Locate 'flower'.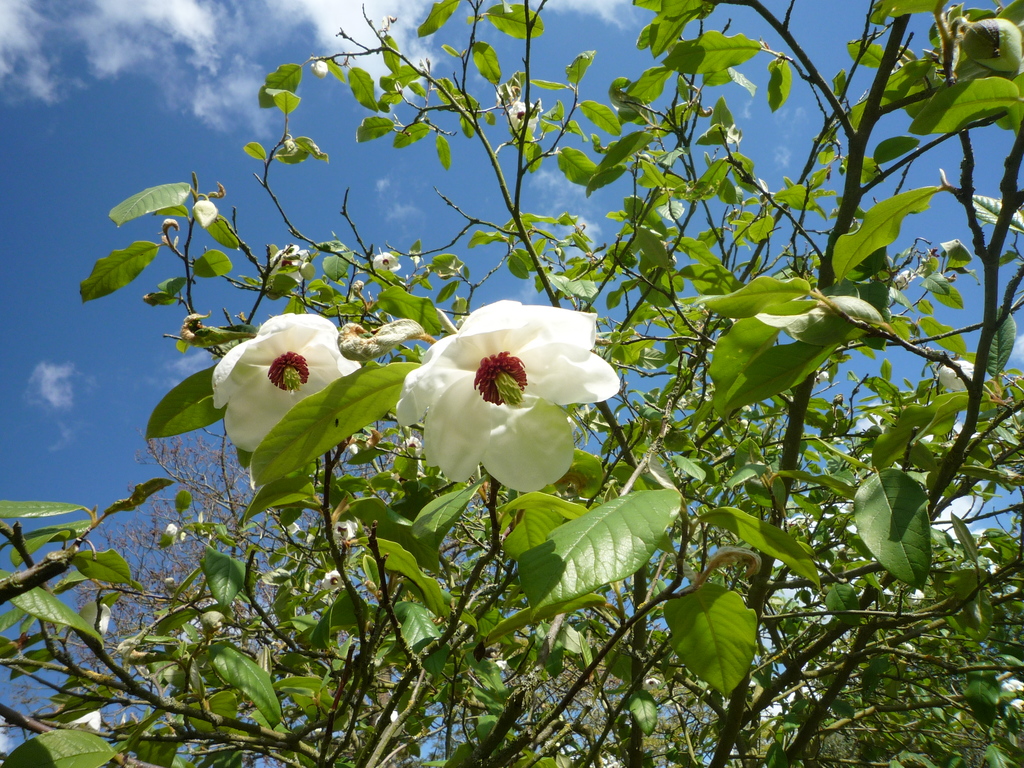
Bounding box: BBox(211, 307, 367, 463).
